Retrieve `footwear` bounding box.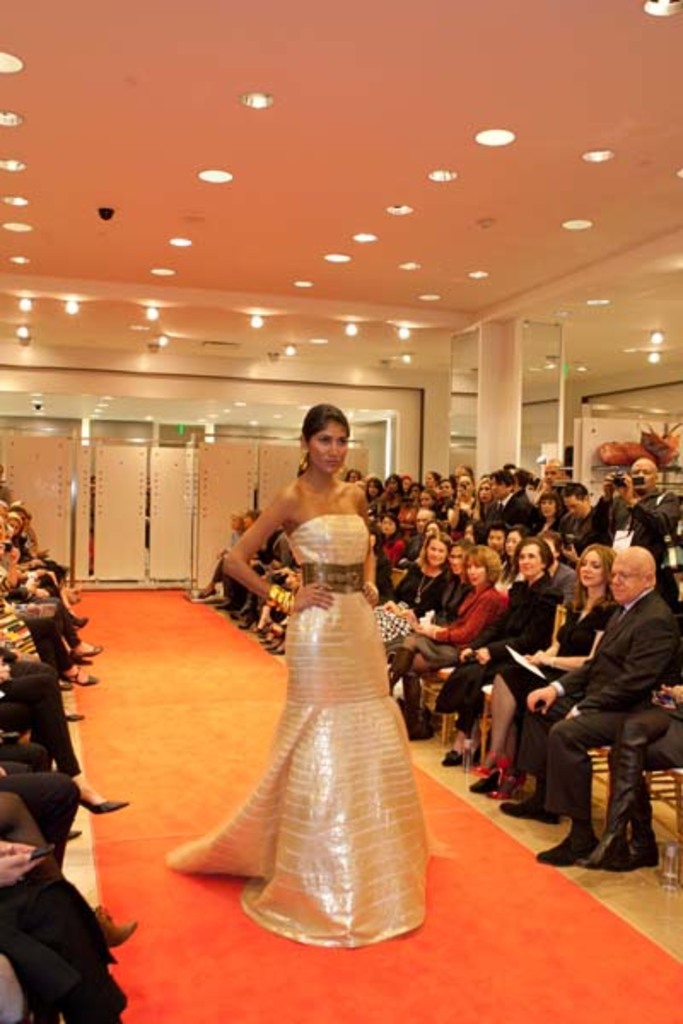
Bounding box: box(541, 821, 591, 869).
